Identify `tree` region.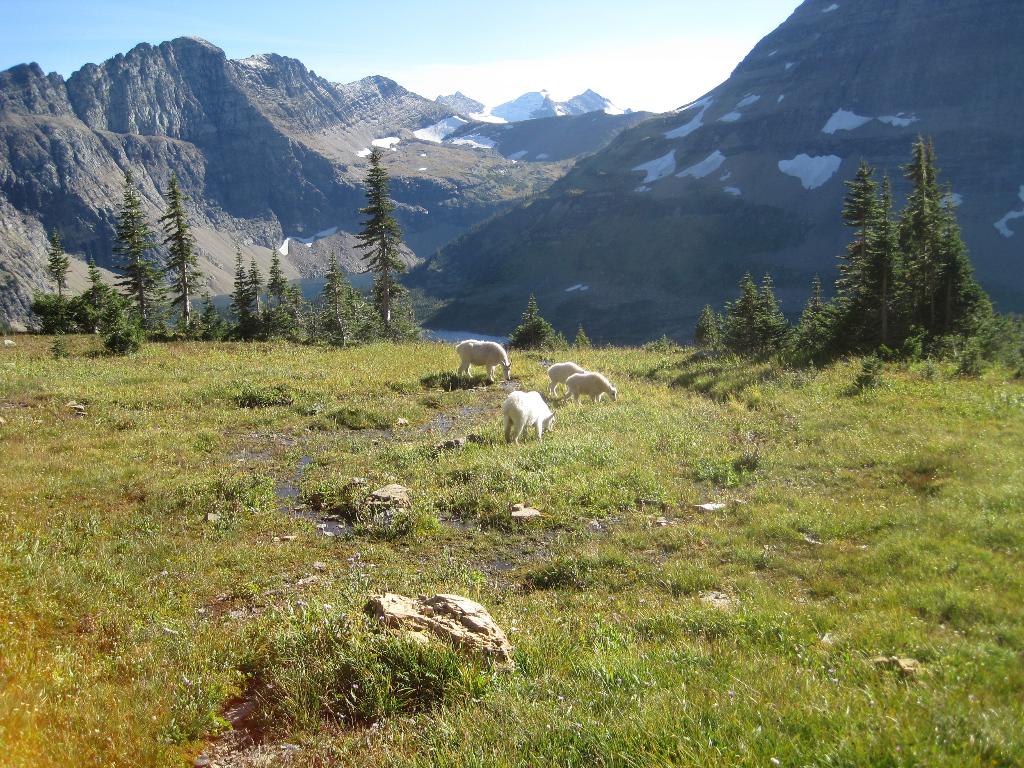
Region: <region>317, 254, 361, 327</region>.
